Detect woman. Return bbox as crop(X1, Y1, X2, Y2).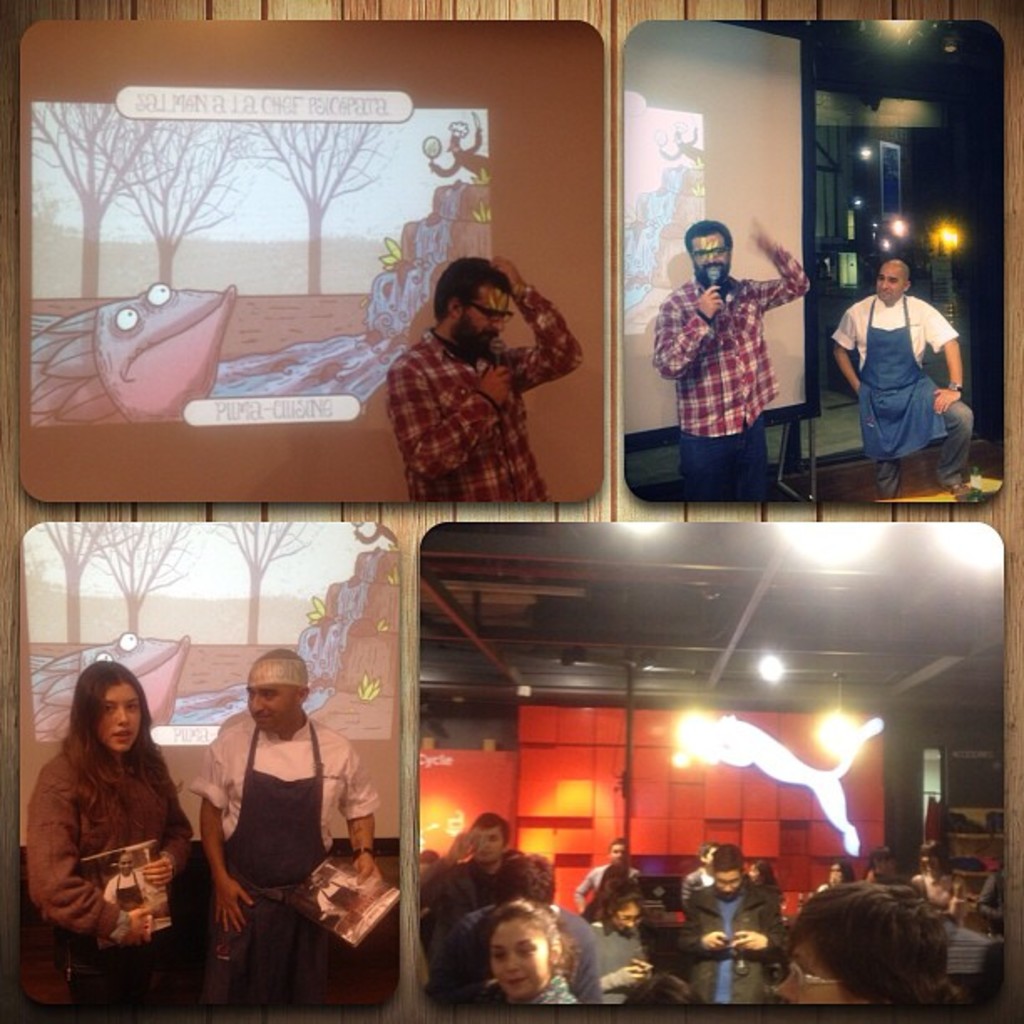
crop(28, 658, 197, 1004).
